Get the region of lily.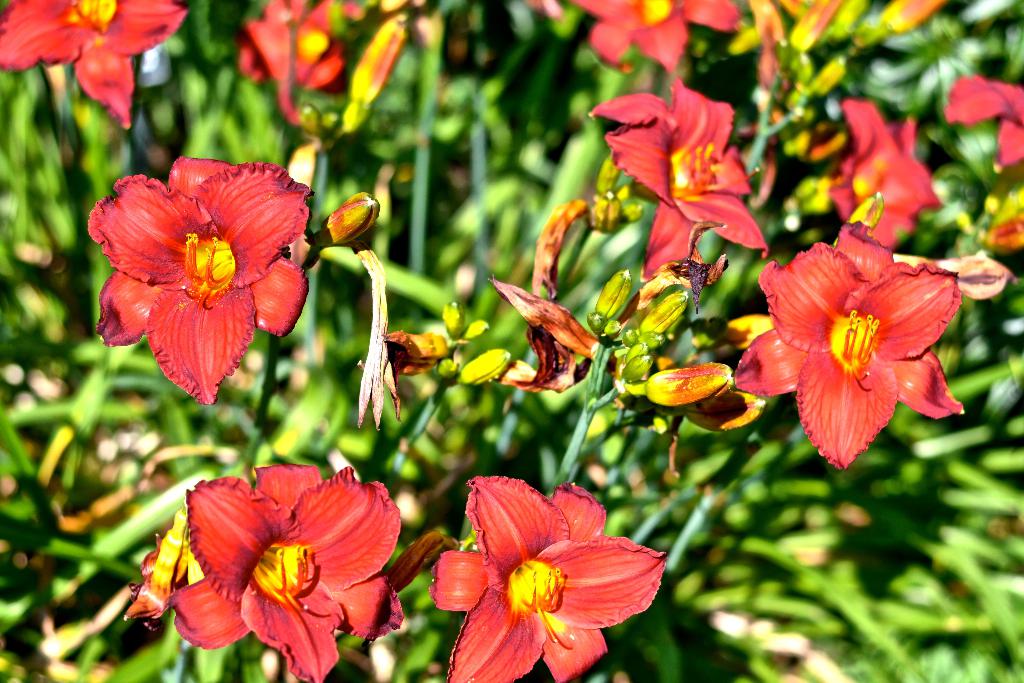
bbox(0, 0, 189, 135).
